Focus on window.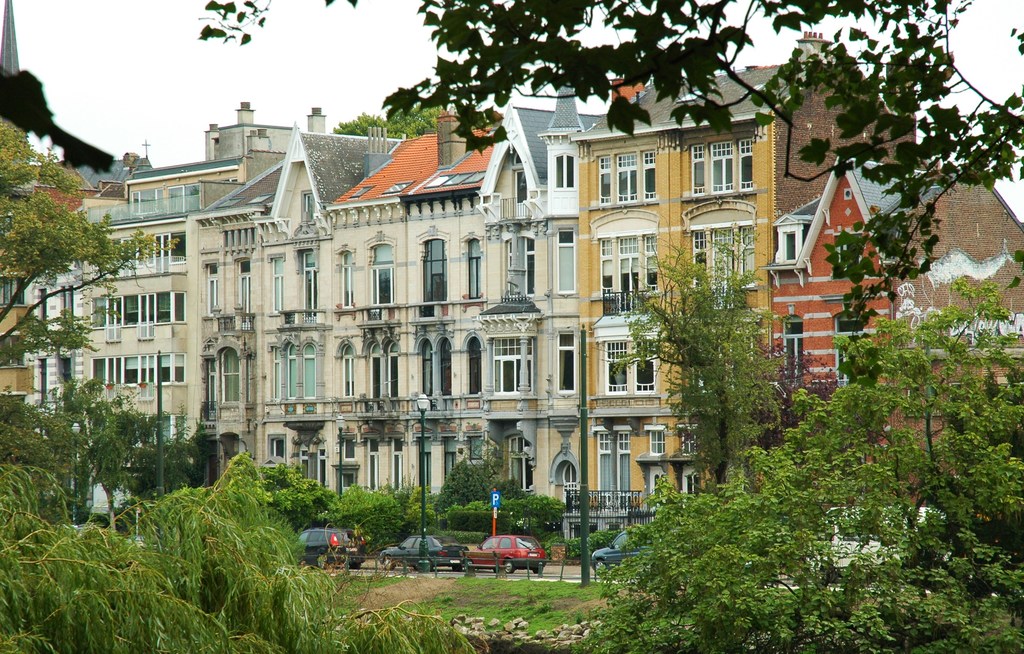
Focused at select_region(460, 230, 484, 303).
